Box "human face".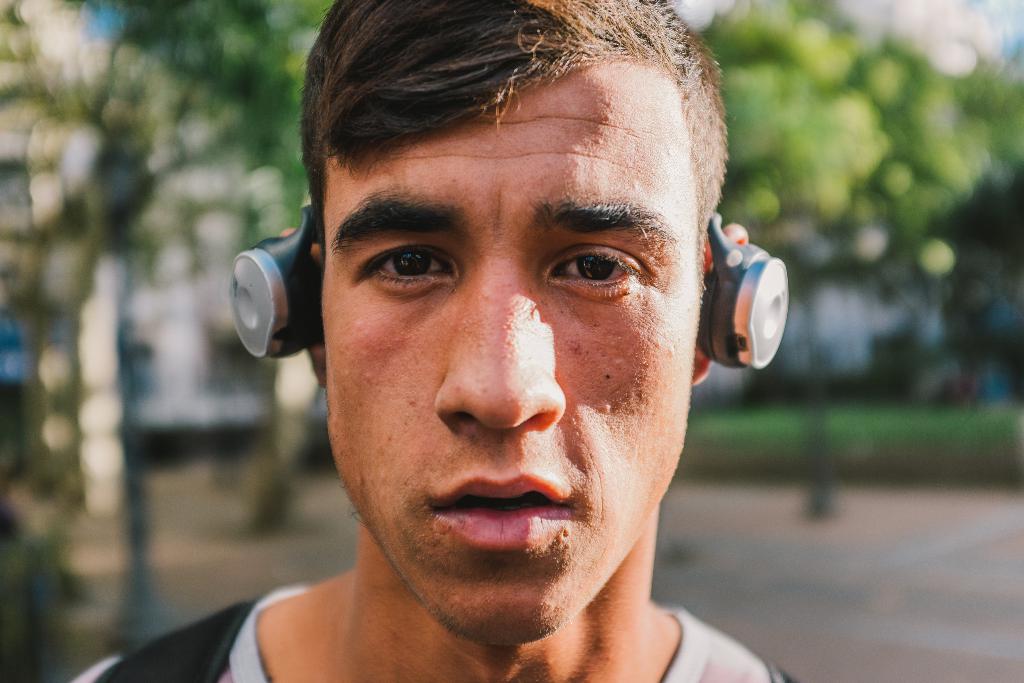
bbox(320, 74, 699, 643).
